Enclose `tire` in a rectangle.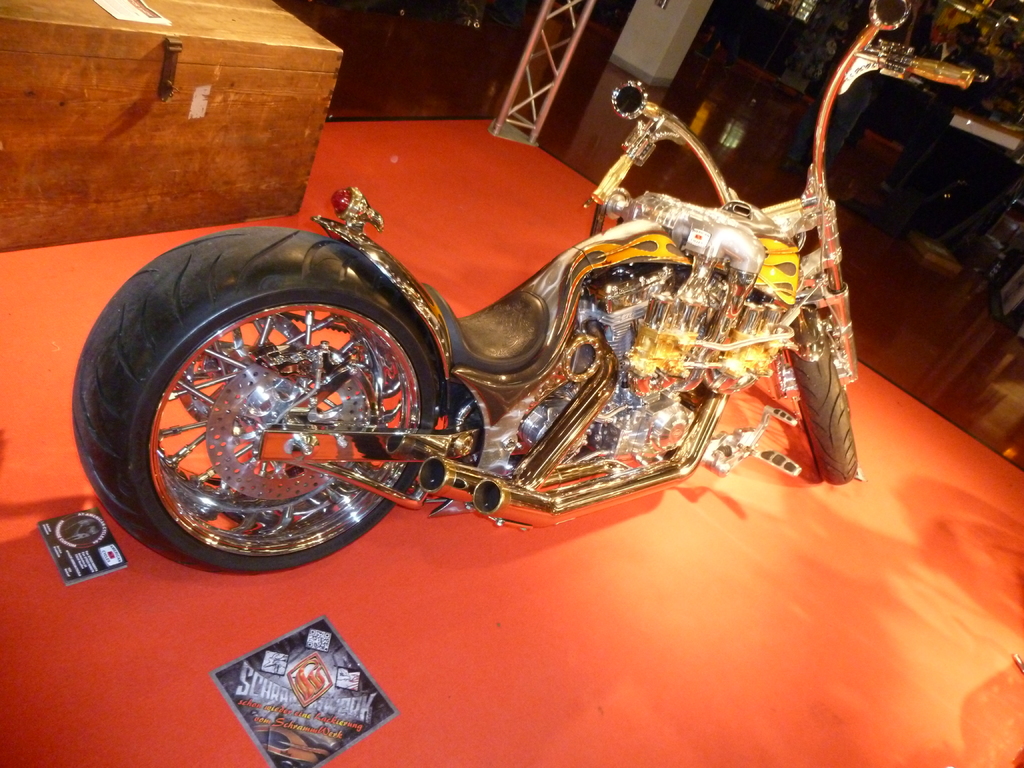
(left=780, top=305, right=863, bottom=491).
